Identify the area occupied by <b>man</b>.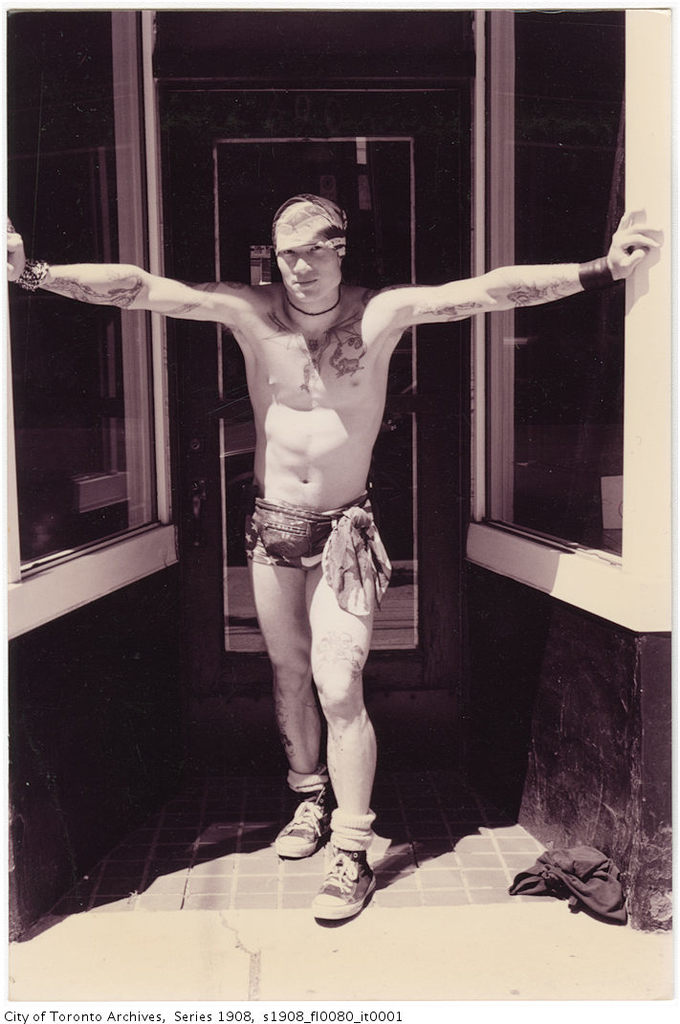
Area: 5/192/659/924.
